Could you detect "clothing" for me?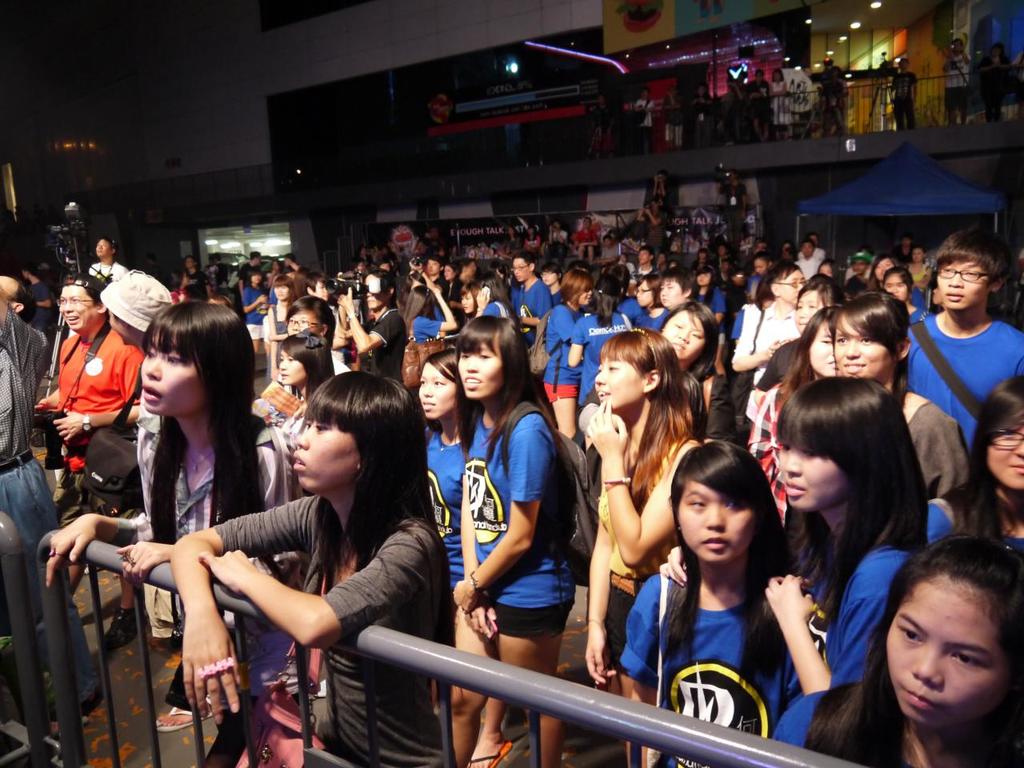
Detection result: bbox(737, 302, 798, 434).
